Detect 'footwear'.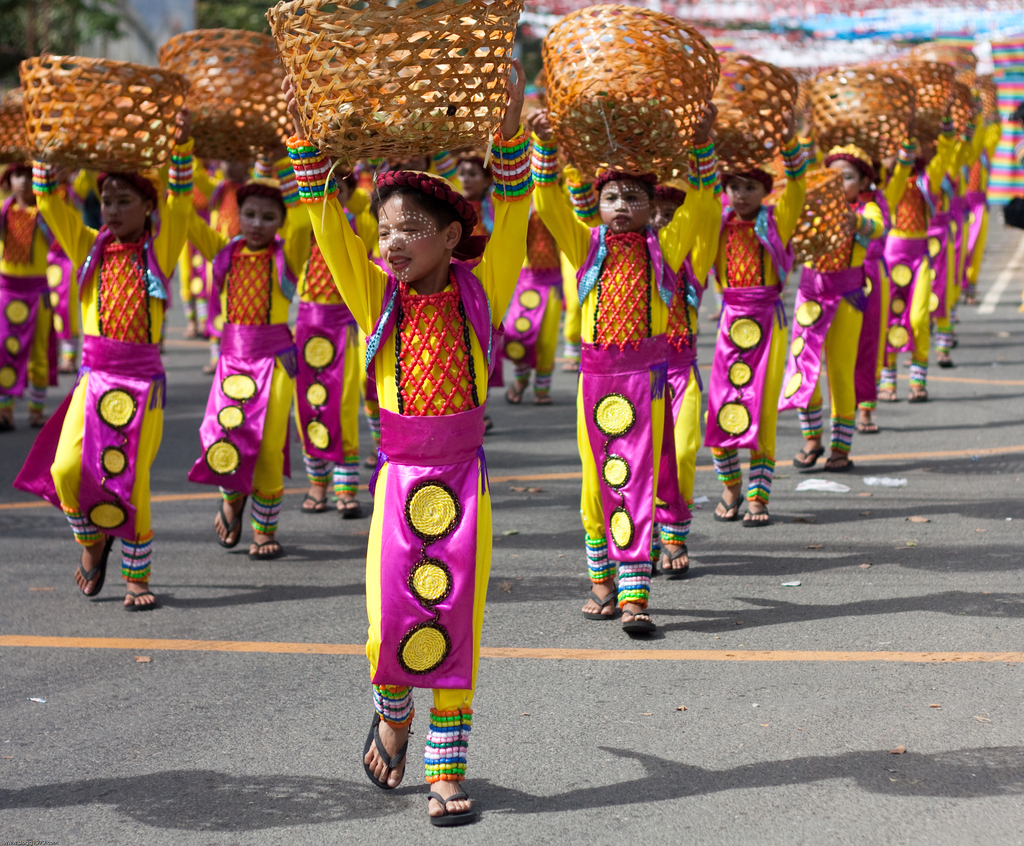
Detected at region(121, 584, 159, 613).
